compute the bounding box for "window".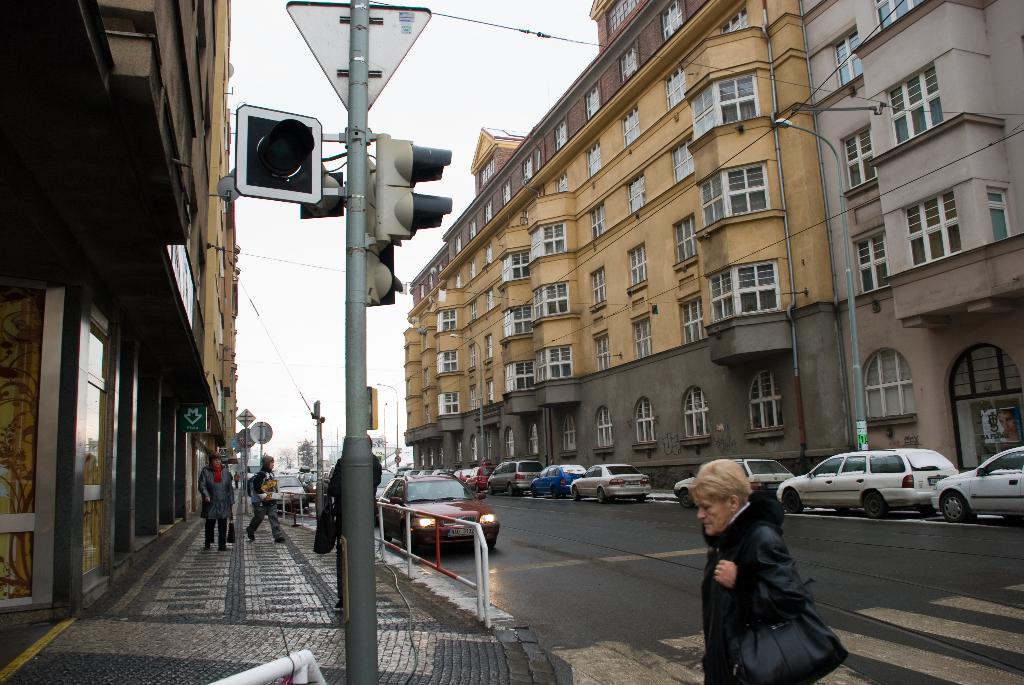
<region>528, 420, 540, 455</region>.
